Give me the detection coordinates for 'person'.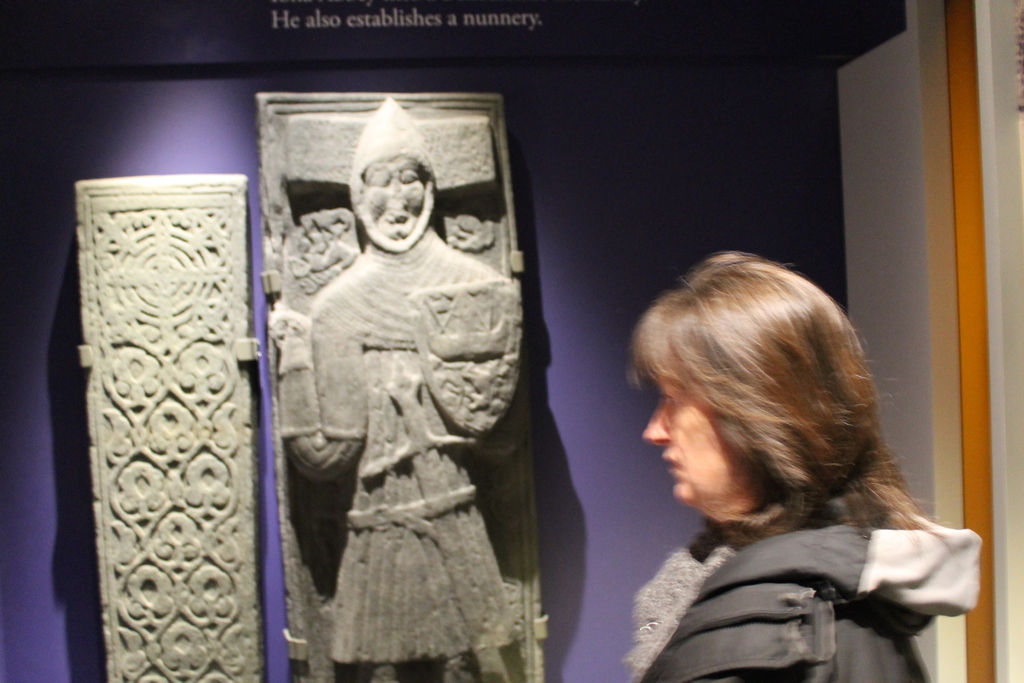
{"left": 620, "top": 250, "right": 978, "bottom": 682}.
